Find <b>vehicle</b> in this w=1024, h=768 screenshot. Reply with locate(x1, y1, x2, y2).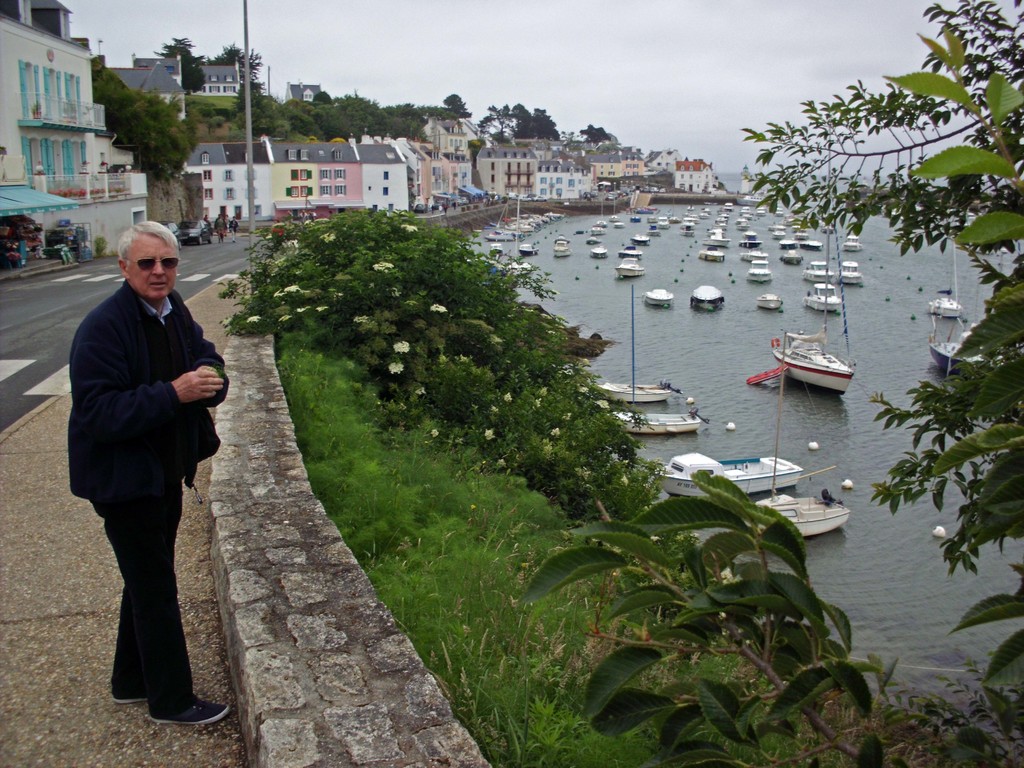
locate(803, 259, 832, 284).
